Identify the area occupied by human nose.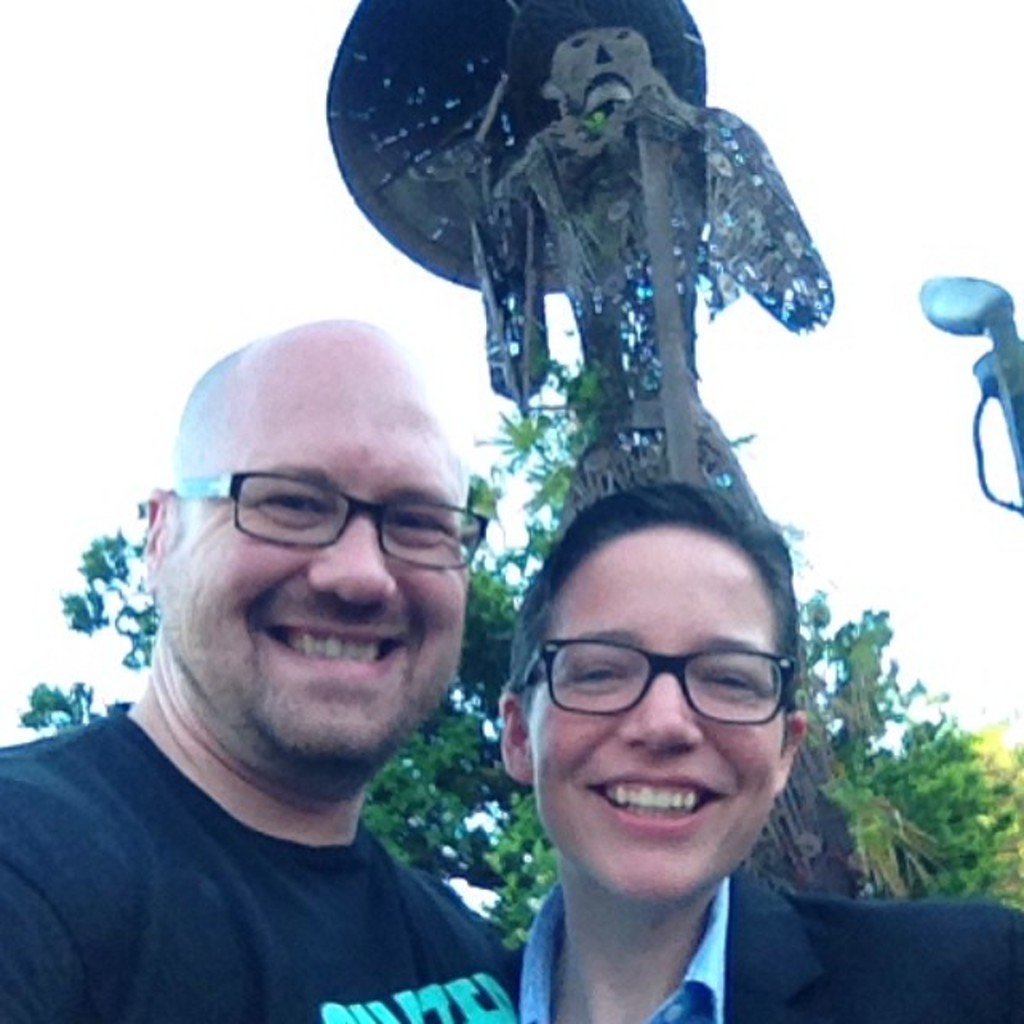
Area: [x1=312, y1=520, x2=395, y2=608].
